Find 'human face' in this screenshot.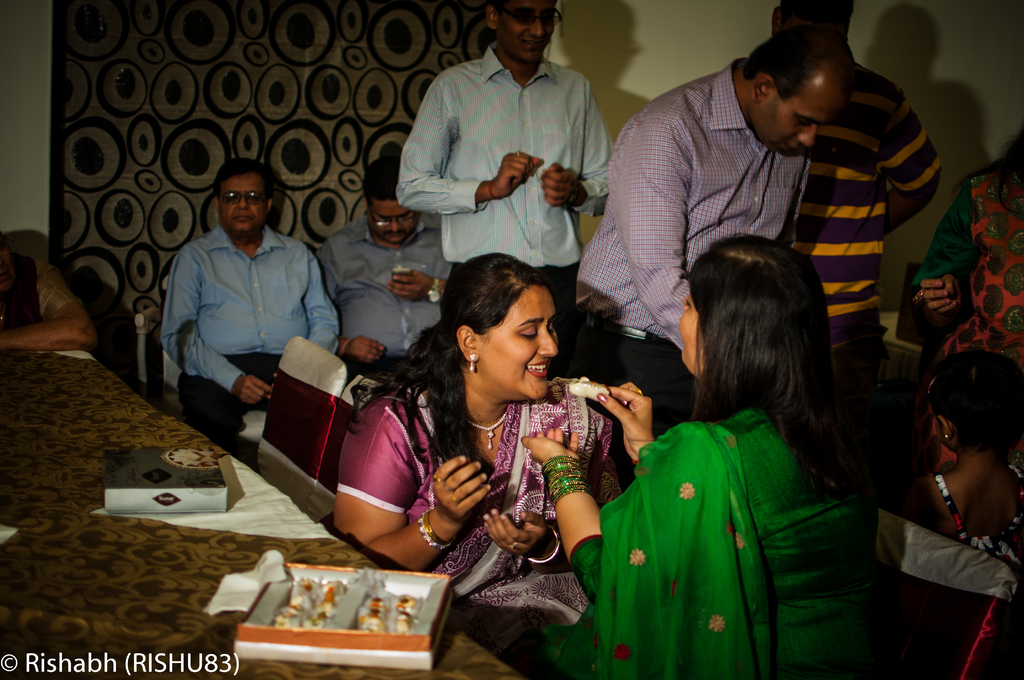
The bounding box for 'human face' is pyautogui.locateOnScreen(476, 290, 561, 401).
